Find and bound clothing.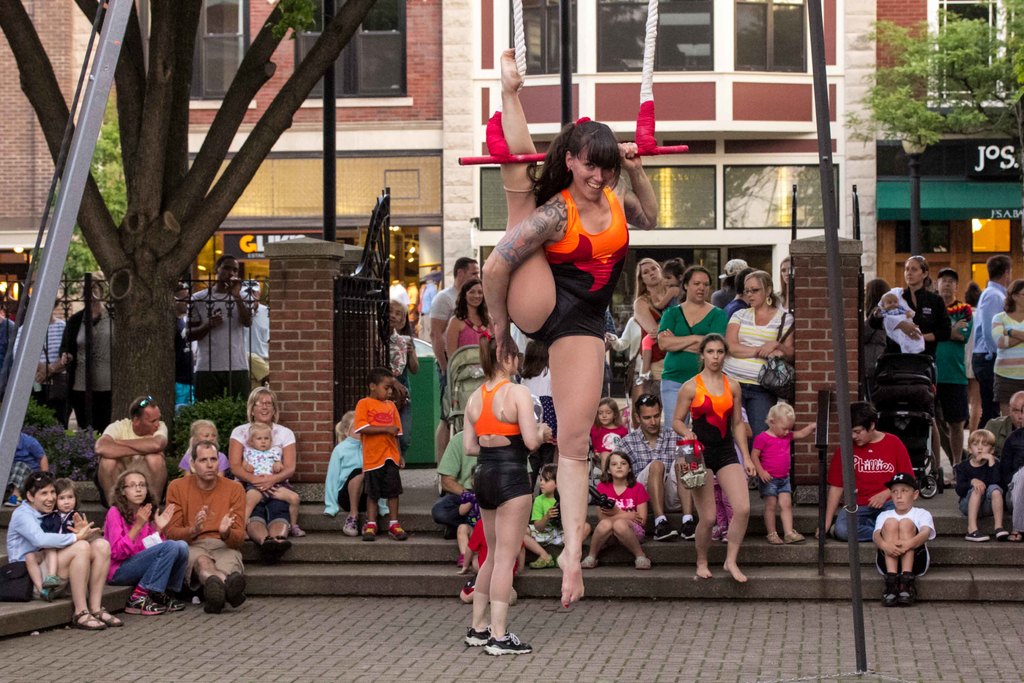
Bound: region(0, 304, 15, 397).
